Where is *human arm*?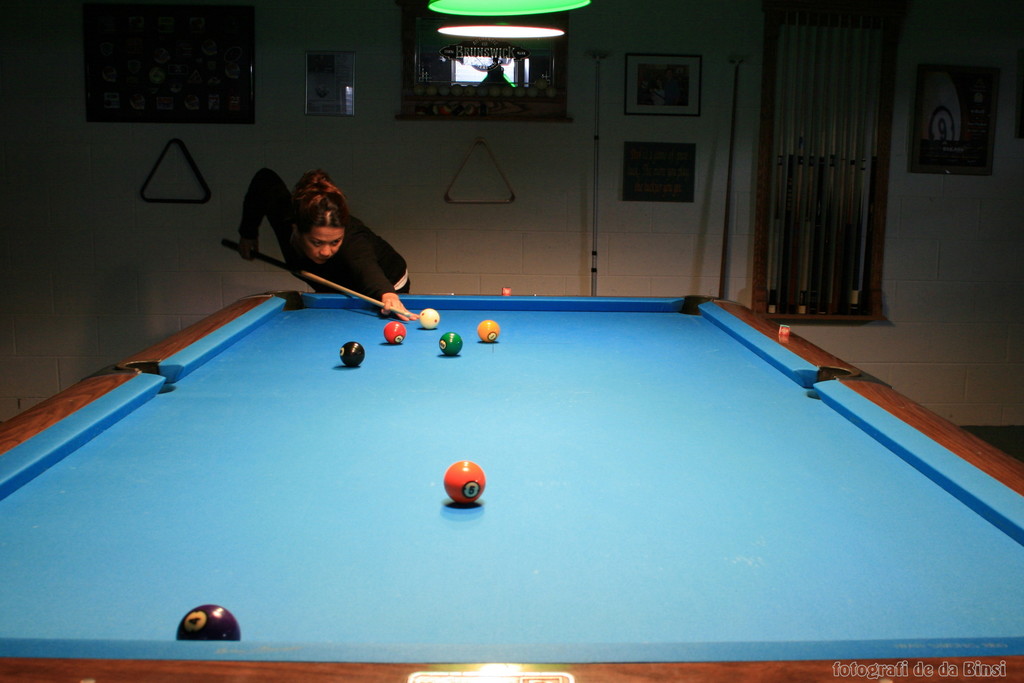
bbox=[357, 236, 420, 322].
